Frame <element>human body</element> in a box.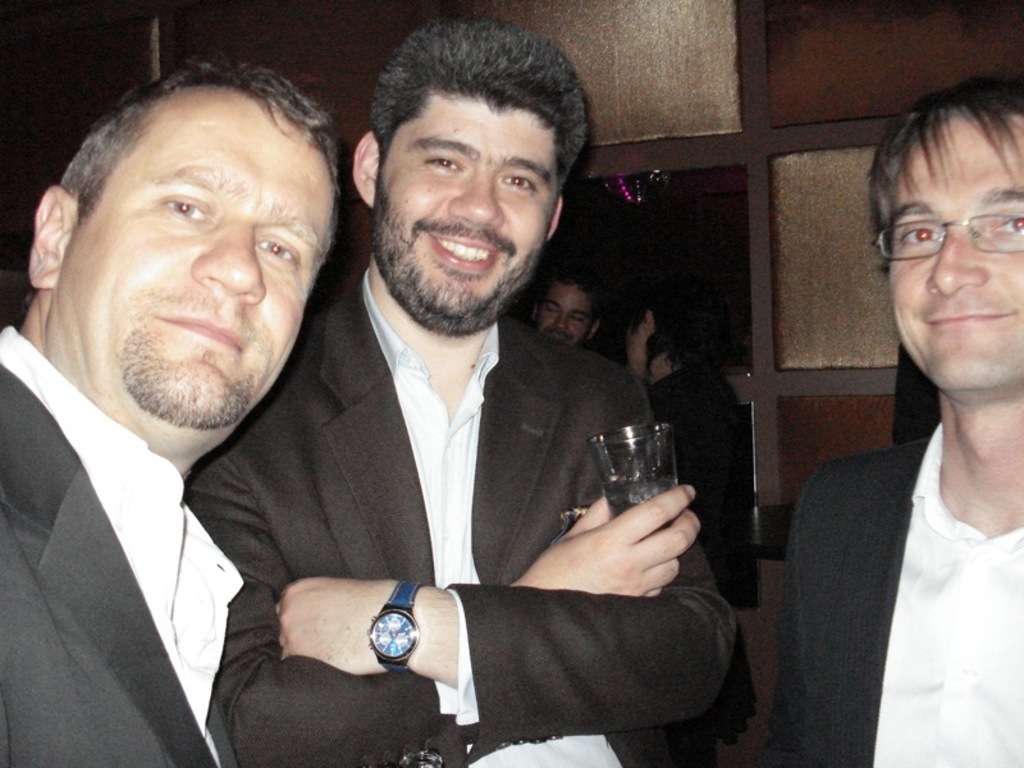
618/273/748/767.
